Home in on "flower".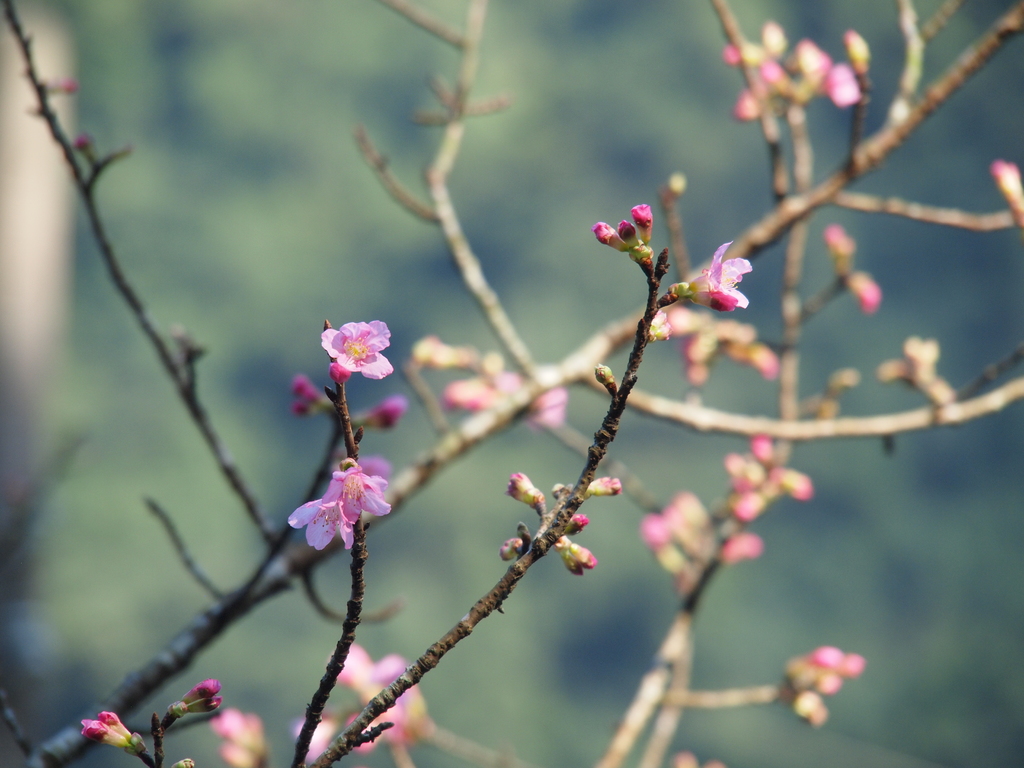
Homed in at (x1=72, y1=709, x2=138, y2=751).
